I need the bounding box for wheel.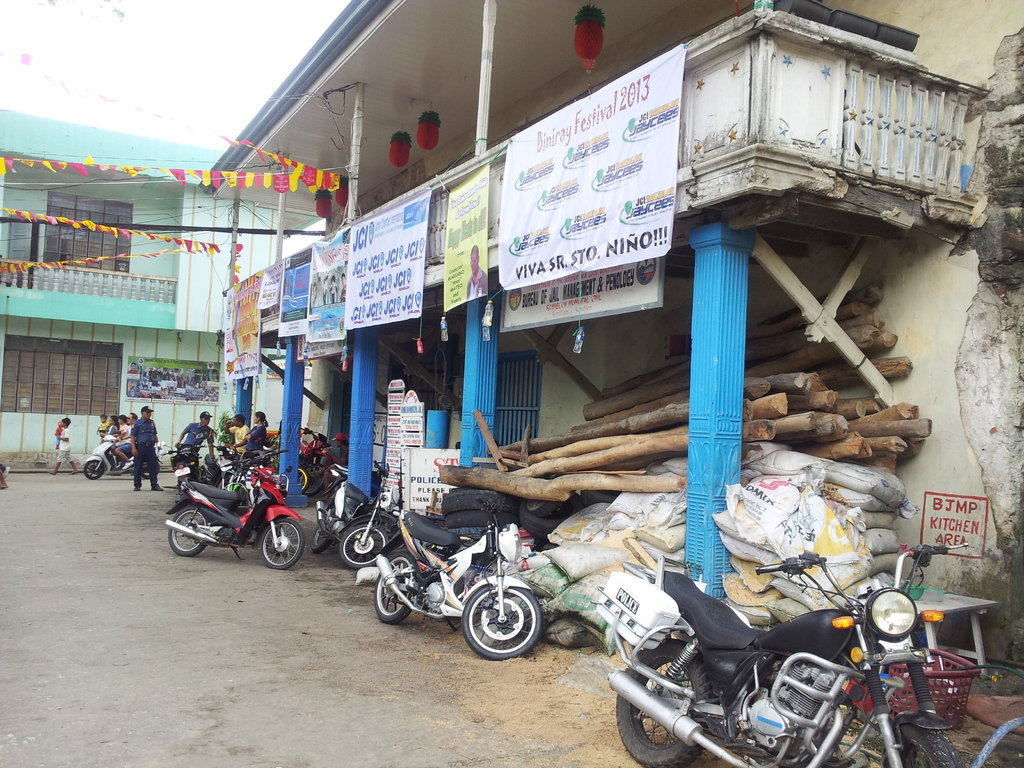
Here it is: (x1=259, y1=518, x2=305, y2=568).
